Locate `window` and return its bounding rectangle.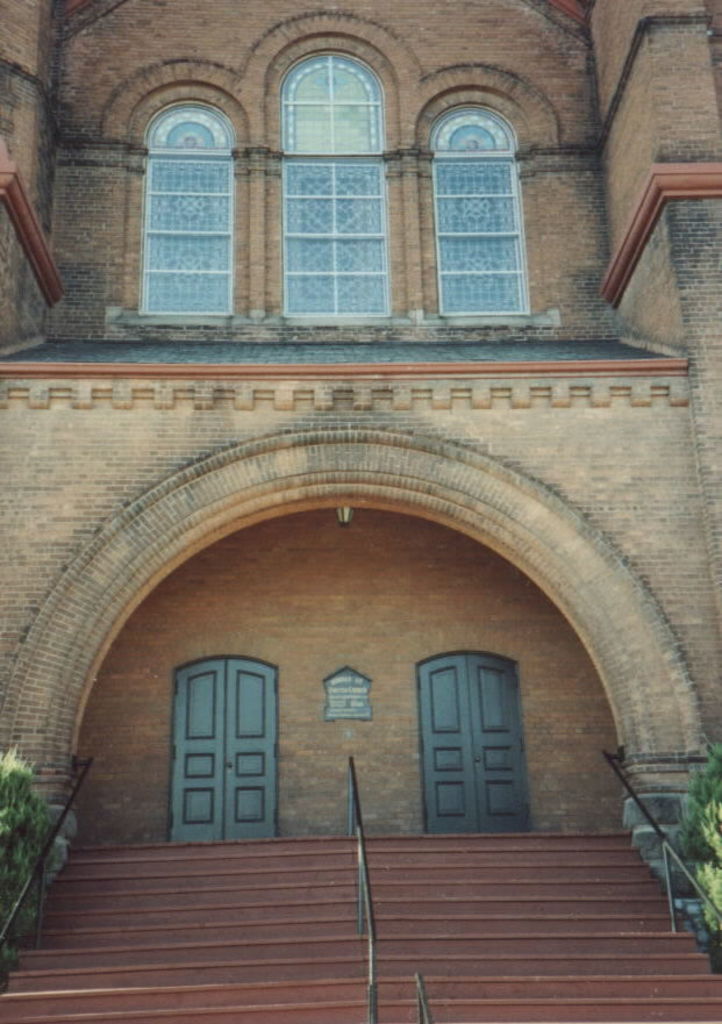
(x1=107, y1=58, x2=257, y2=341).
